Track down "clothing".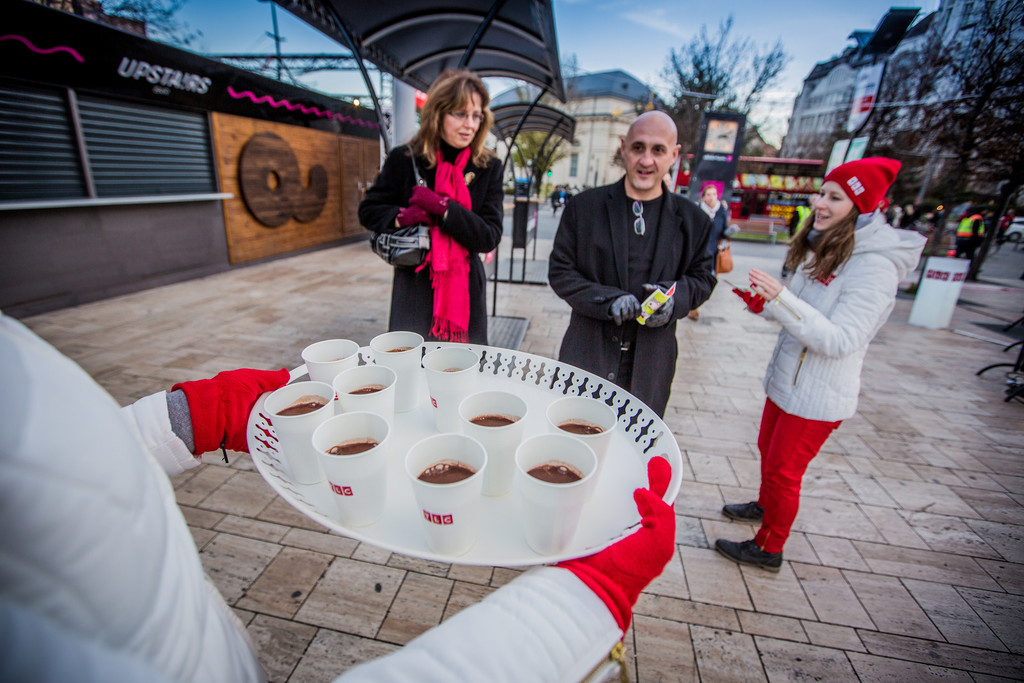
Tracked to (547, 163, 725, 422).
